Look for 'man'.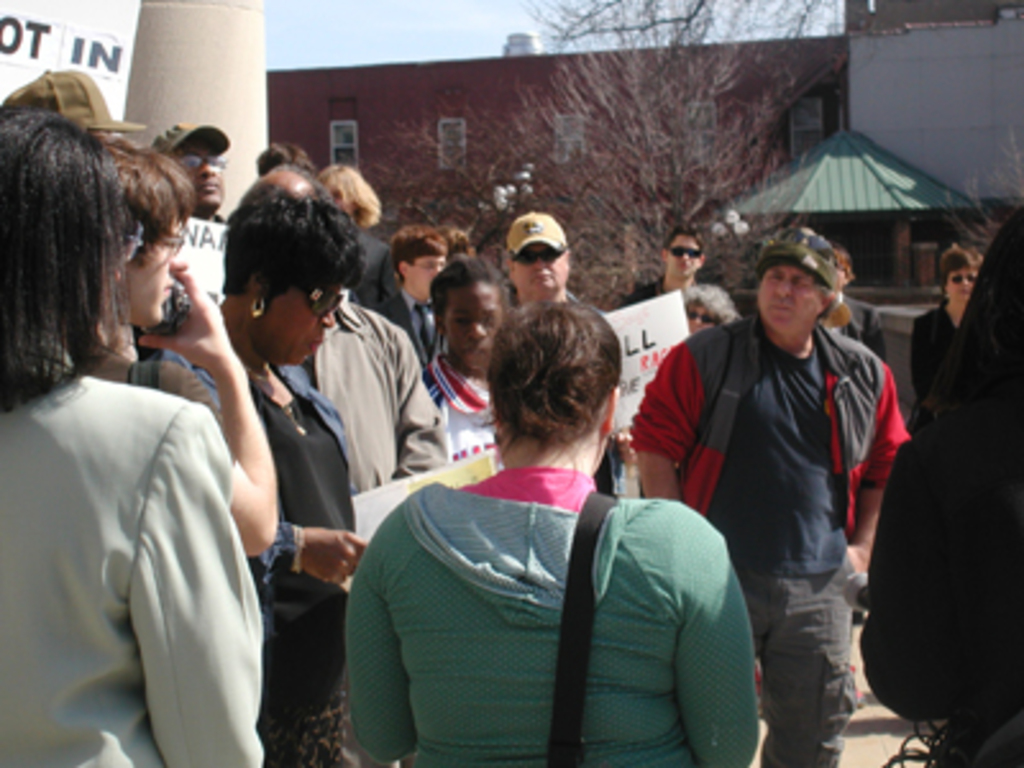
Found: 256, 138, 315, 182.
